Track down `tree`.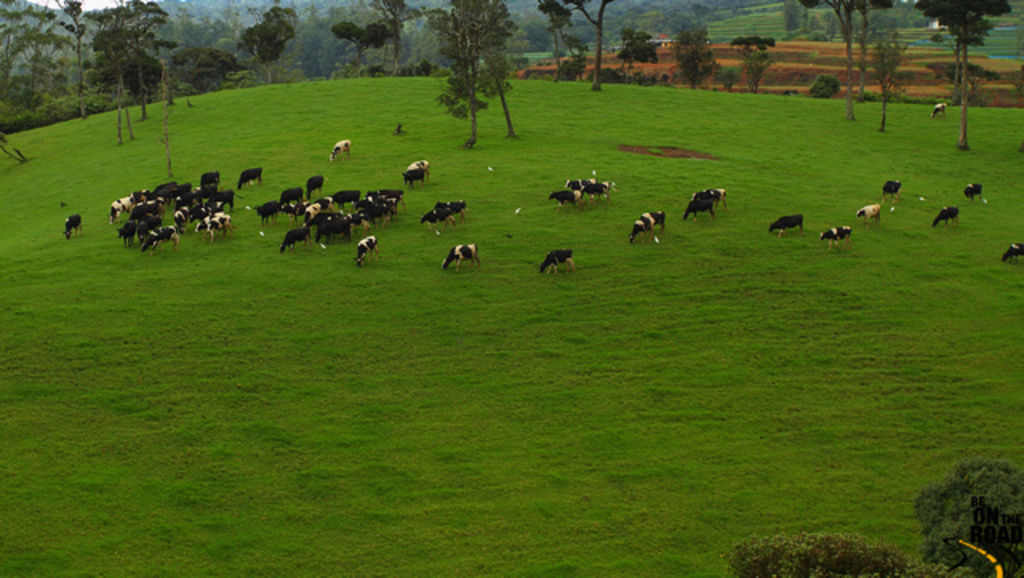
Tracked to <bbox>426, 16, 518, 130</bbox>.
